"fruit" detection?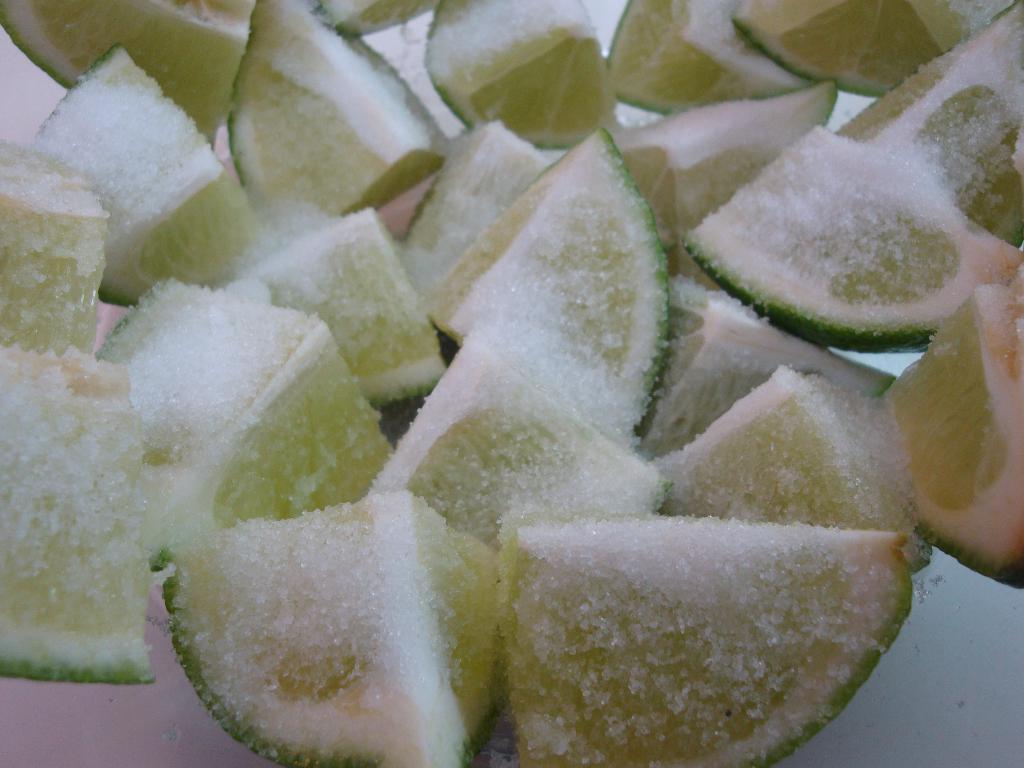
(117,477,532,767)
